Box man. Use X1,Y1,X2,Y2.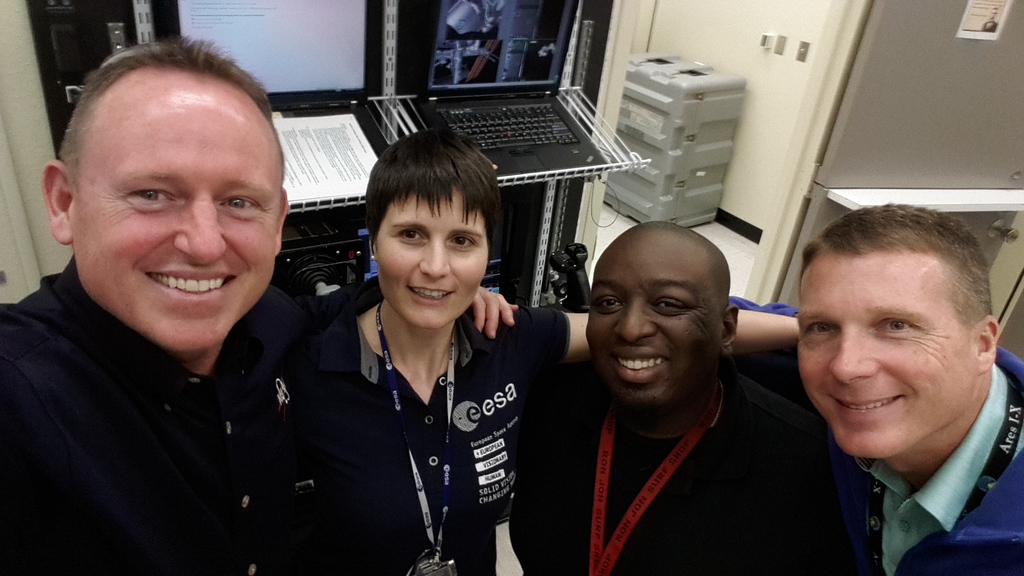
16,12,389,550.
